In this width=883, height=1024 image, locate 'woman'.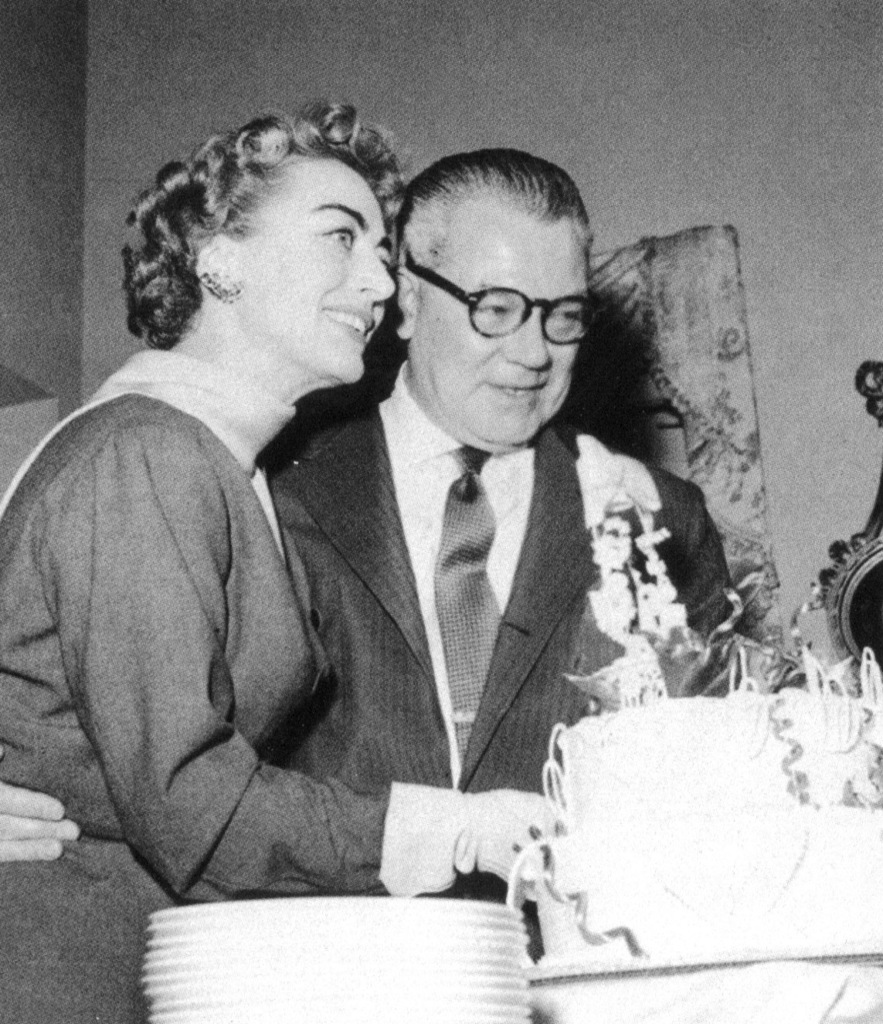
Bounding box: 57:86:610:975.
